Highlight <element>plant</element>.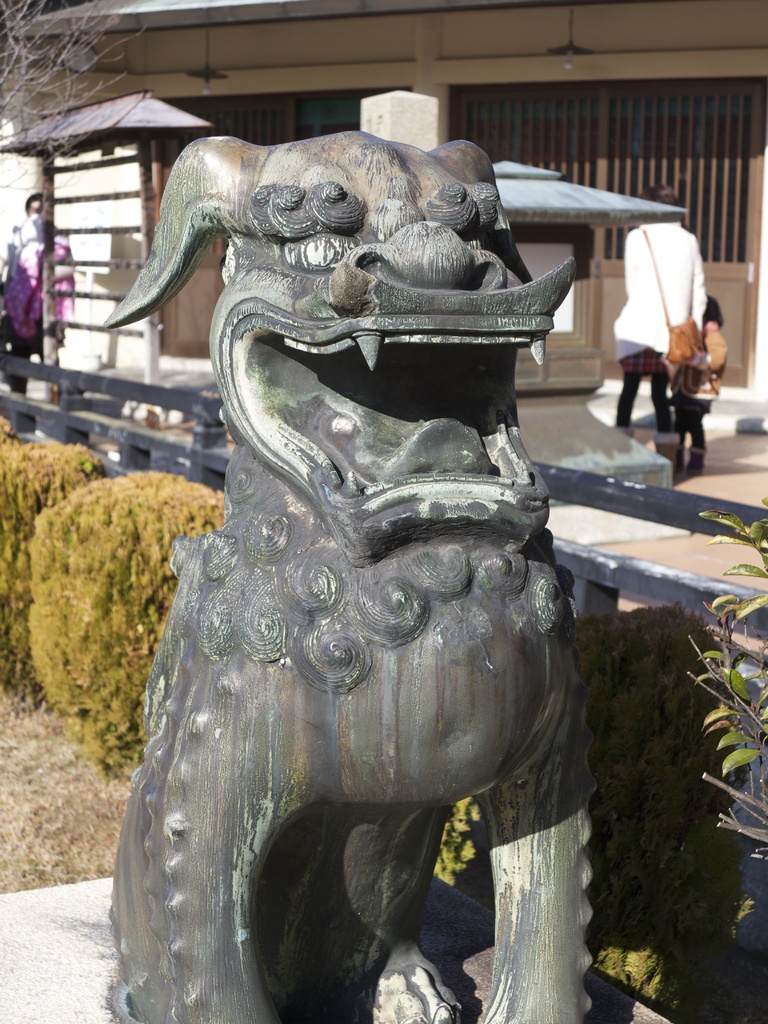
Highlighted region: select_region(29, 465, 231, 796).
